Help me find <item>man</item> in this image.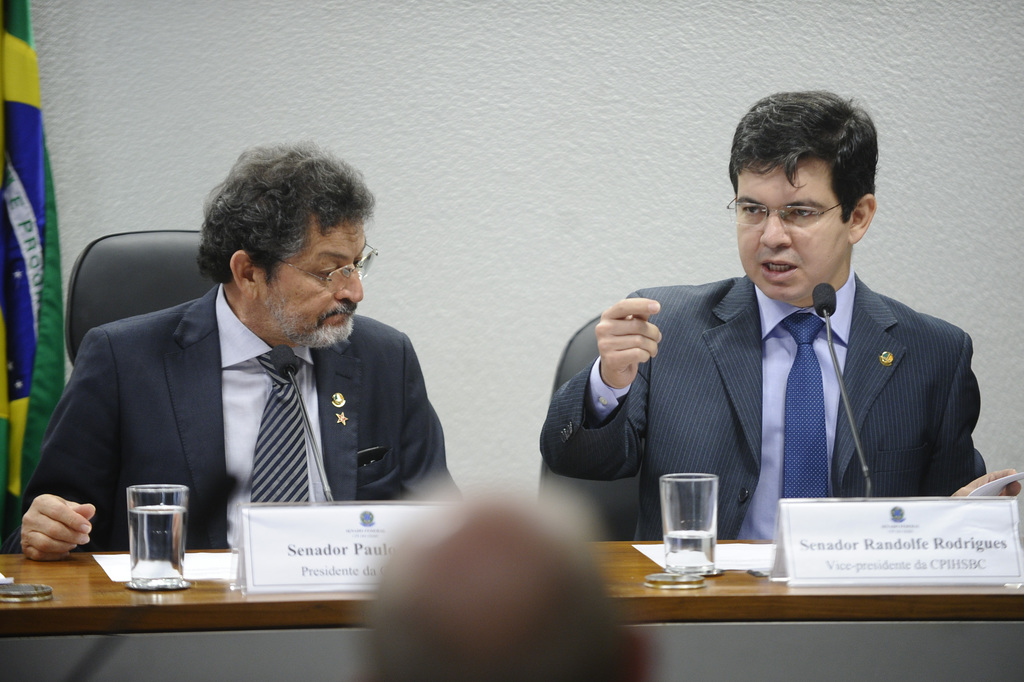
Found it: 17:137:465:567.
